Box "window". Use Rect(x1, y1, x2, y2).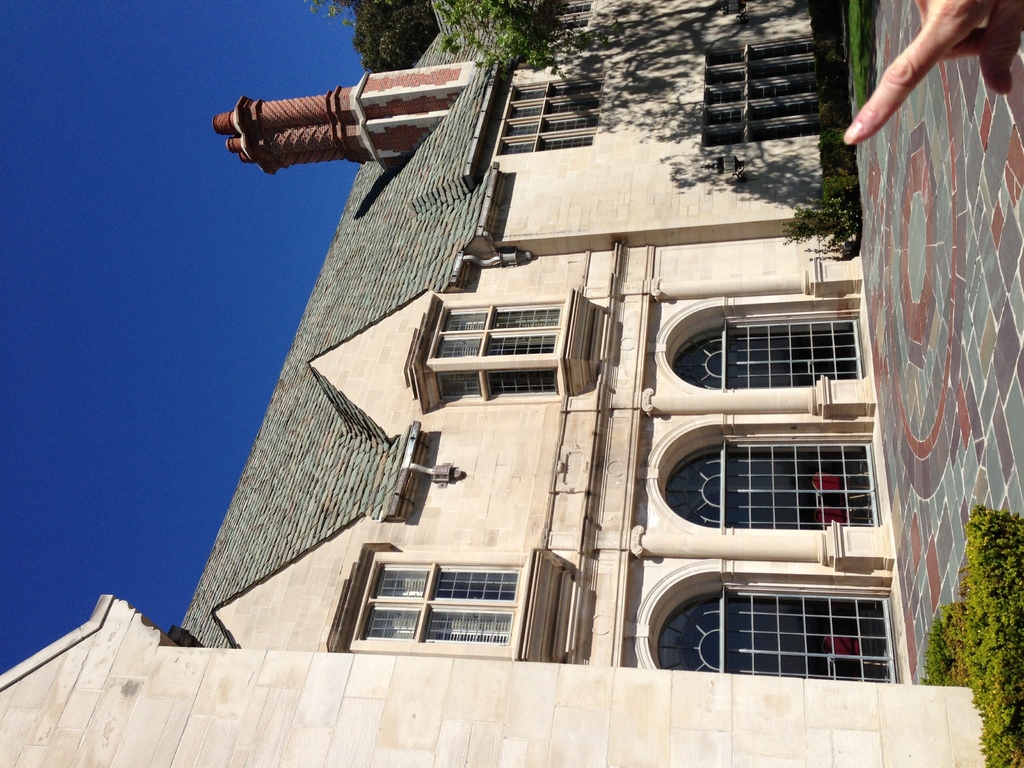
Rect(670, 439, 879, 527).
